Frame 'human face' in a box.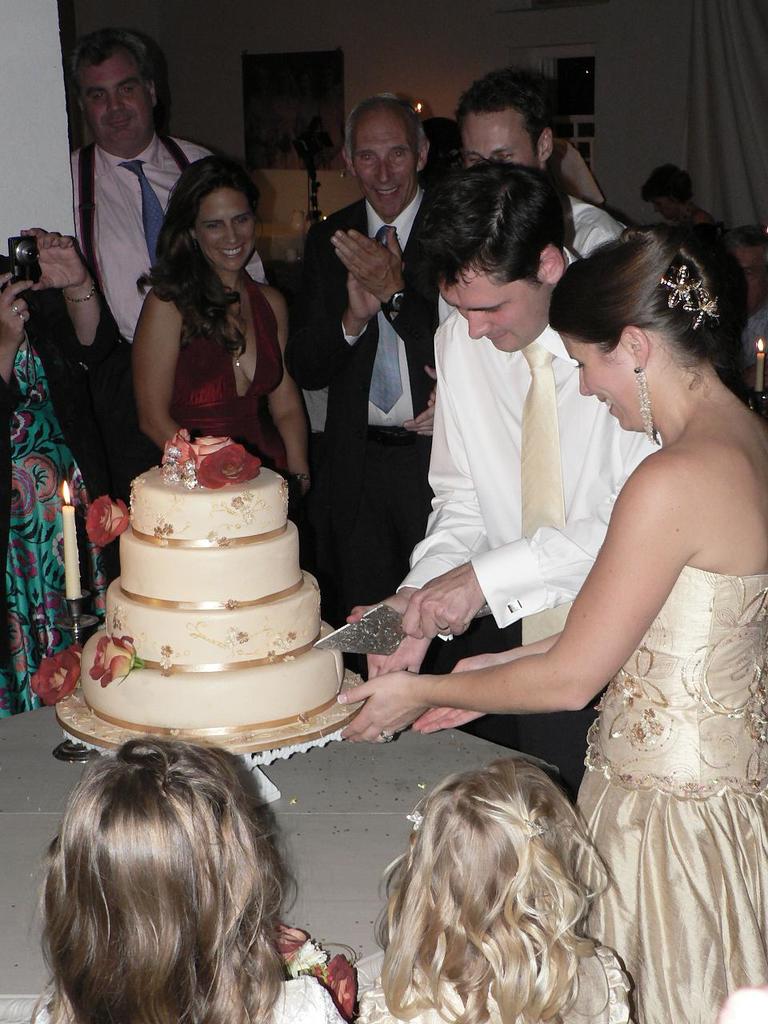
{"left": 194, "top": 188, "right": 255, "bottom": 269}.
